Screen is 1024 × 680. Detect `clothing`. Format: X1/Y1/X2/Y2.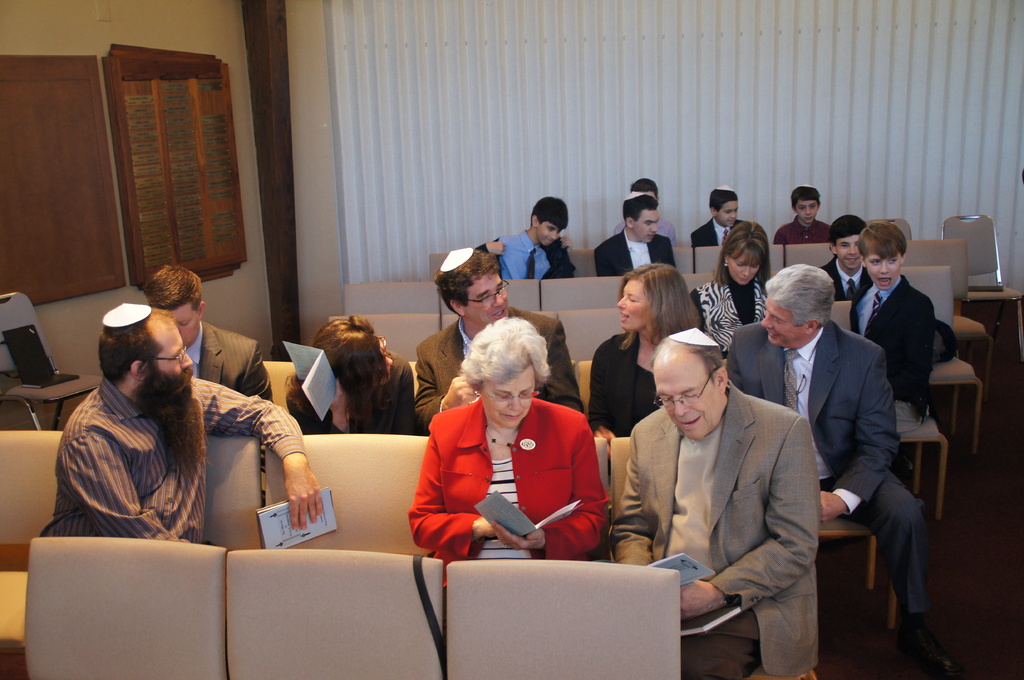
693/274/771/356.
